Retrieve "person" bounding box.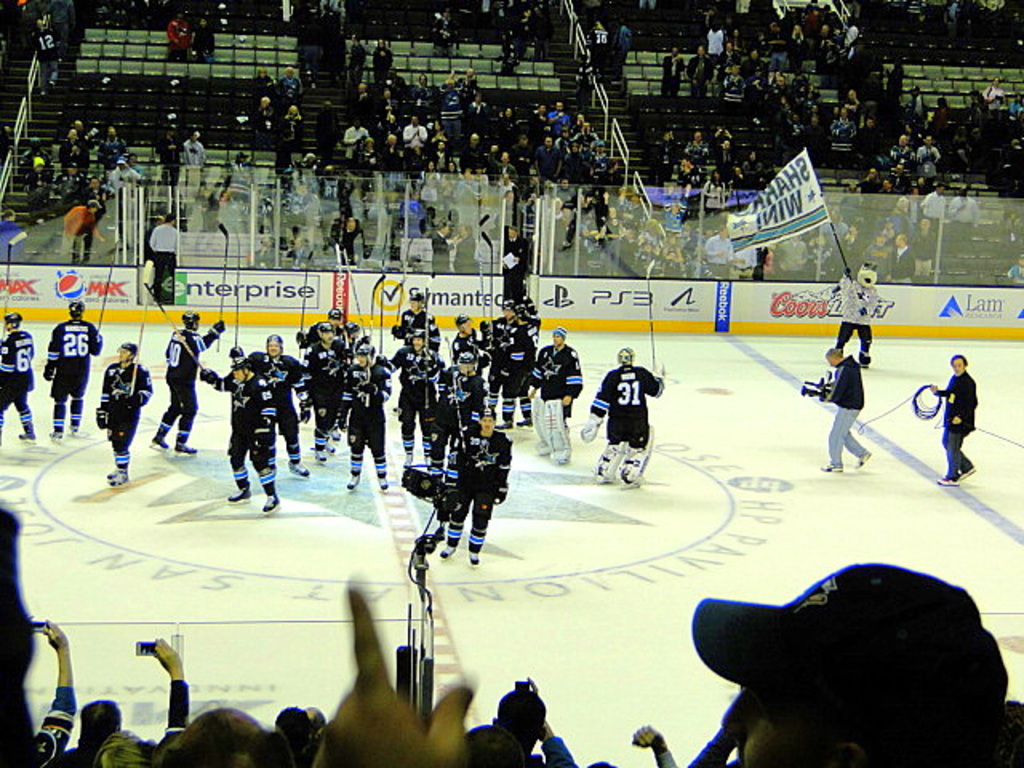
Bounding box: x1=155 y1=130 x2=174 y2=182.
